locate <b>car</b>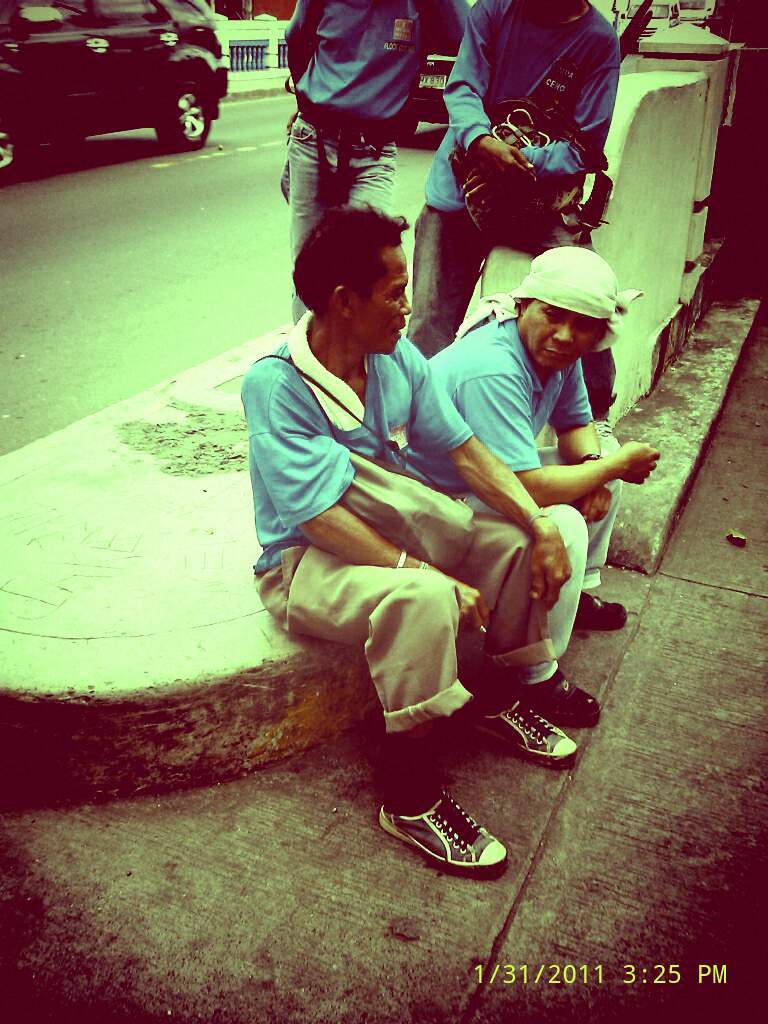
[0,0,236,190]
